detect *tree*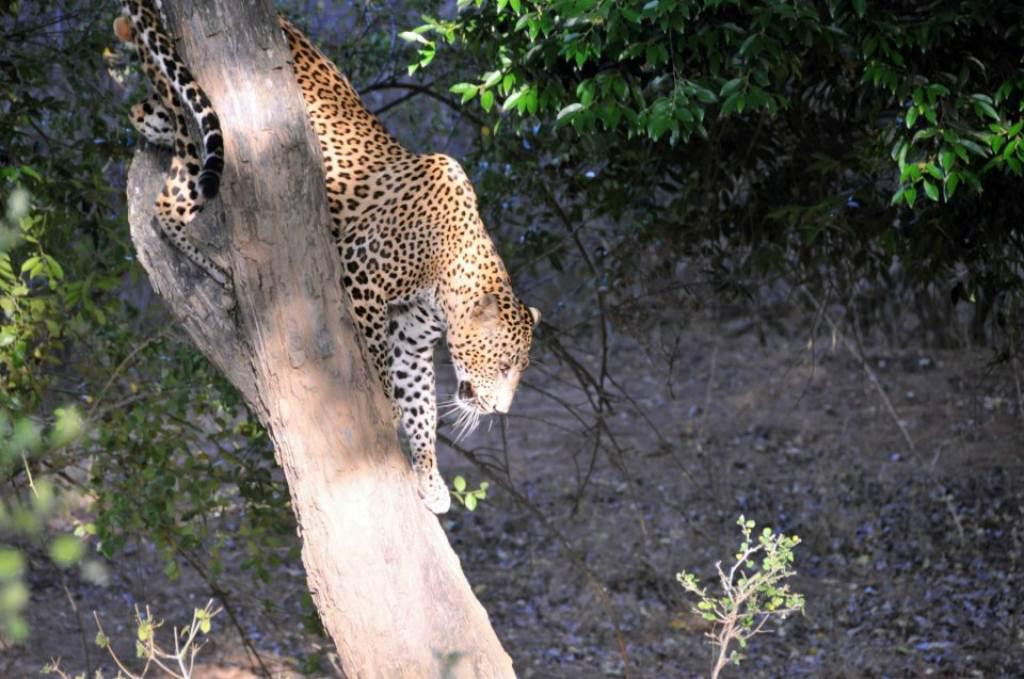
BBox(110, 0, 530, 678)
